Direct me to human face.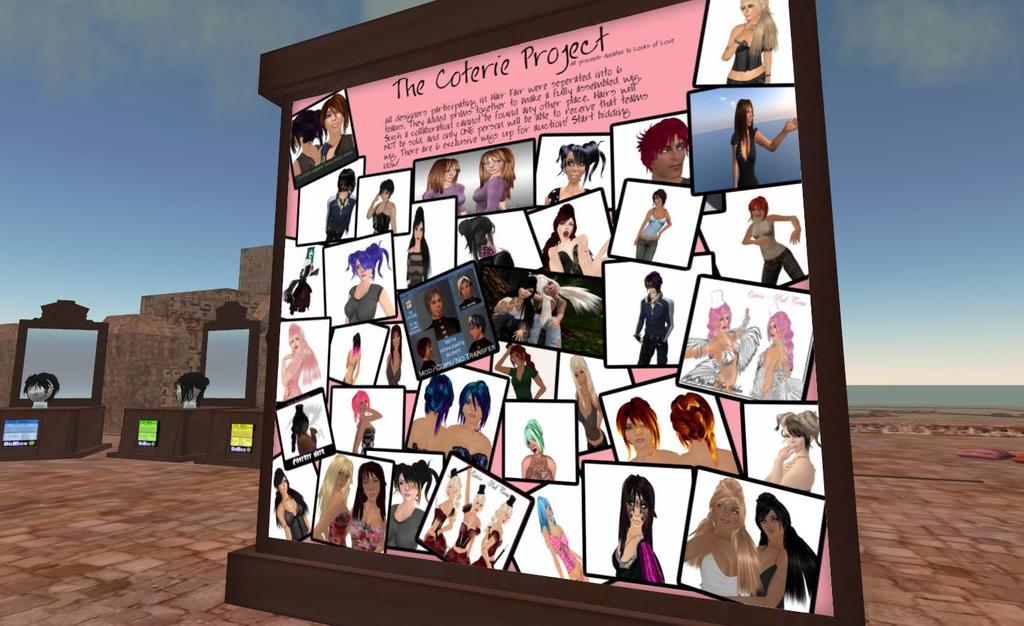
Direction: <bbox>711, 501, 740, 532</bbox>.
